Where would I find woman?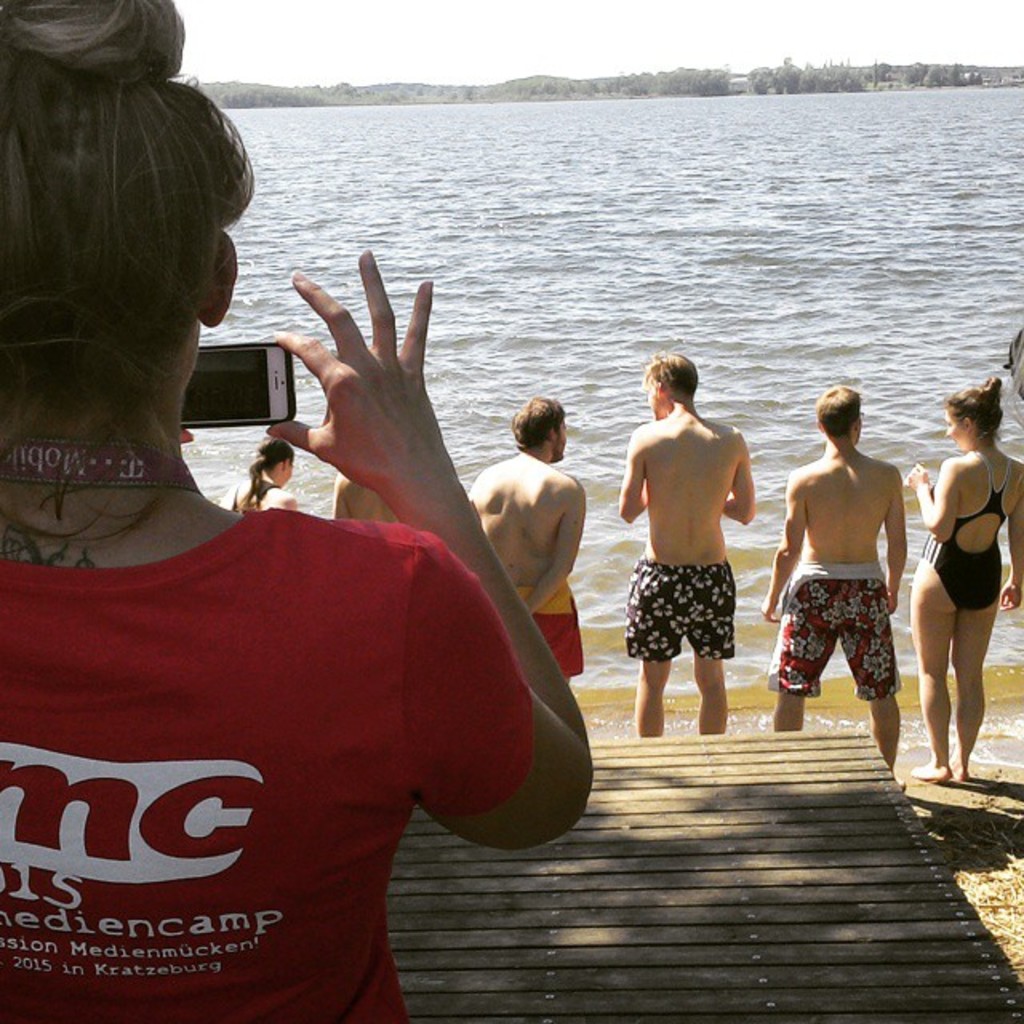
At l=906, t=371, r=1022, b=781.
